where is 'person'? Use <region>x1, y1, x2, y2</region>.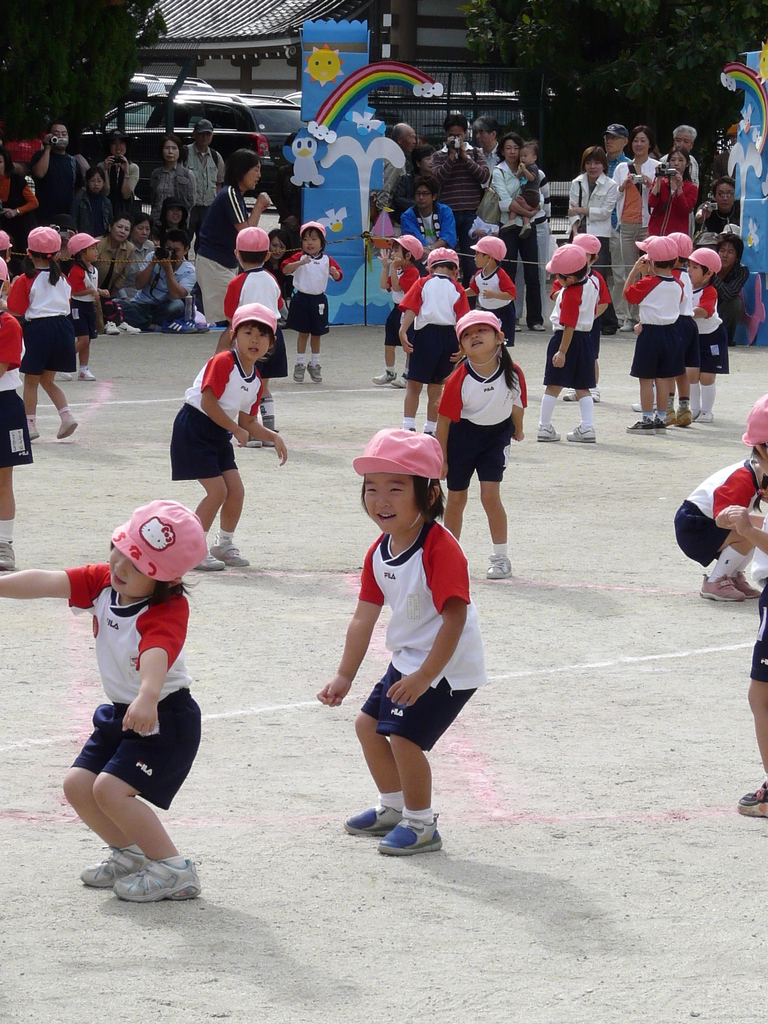
<region>0, 278, 43, 564</region>.
